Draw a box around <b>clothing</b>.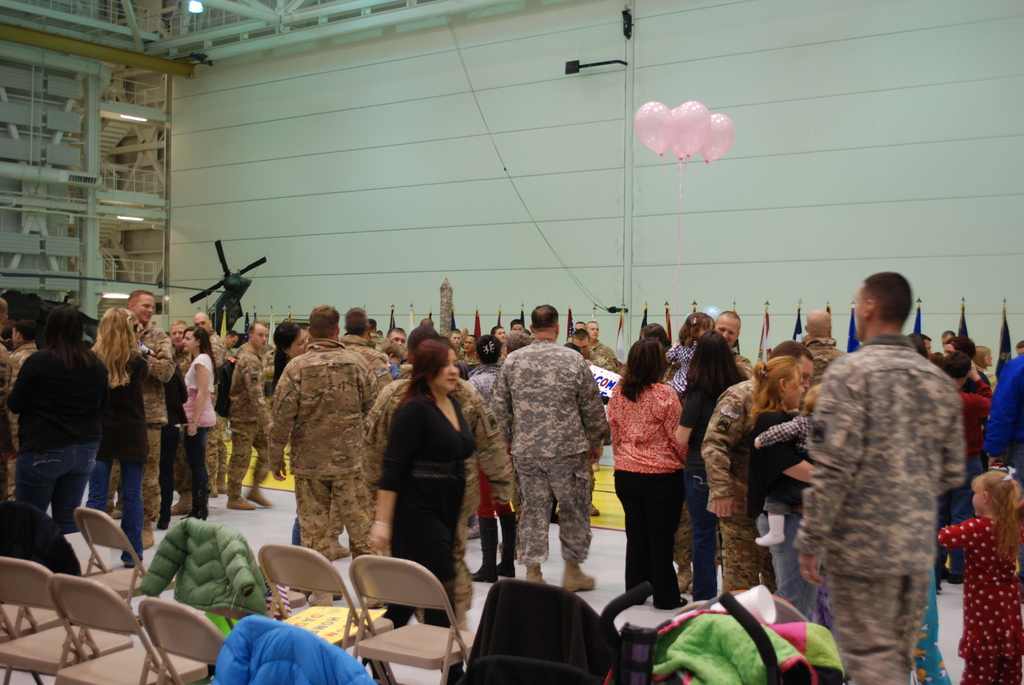
detection(85, 344, 148, 558).
